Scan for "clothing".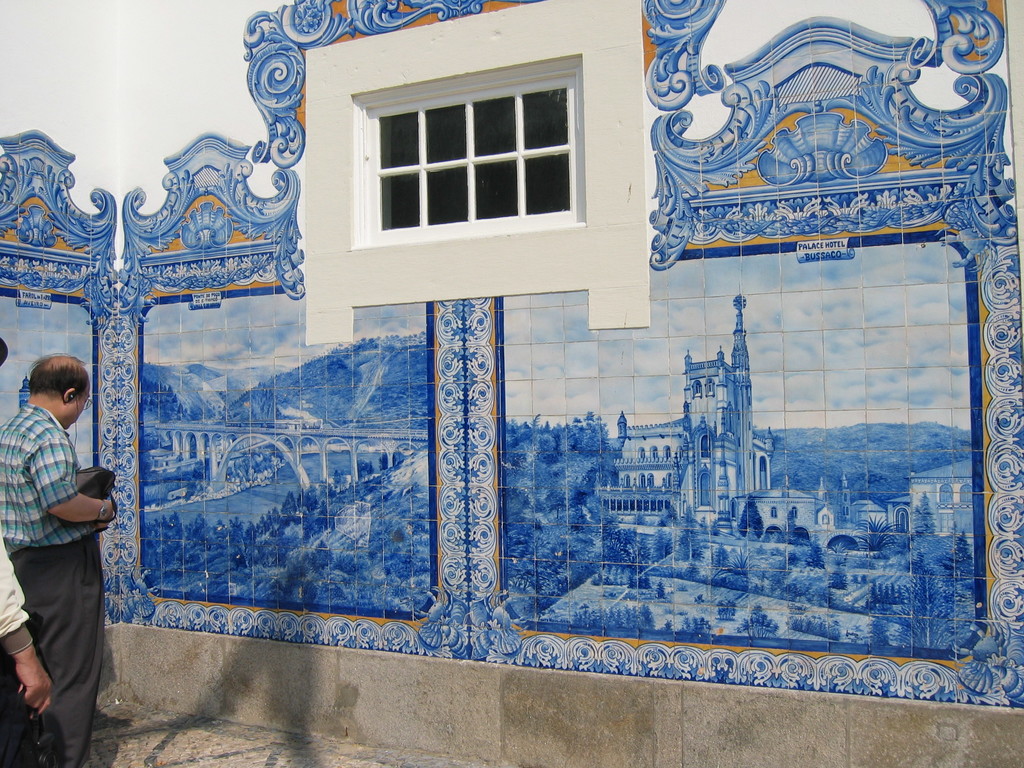
Scan result: box(0, 542, 28, 653).
